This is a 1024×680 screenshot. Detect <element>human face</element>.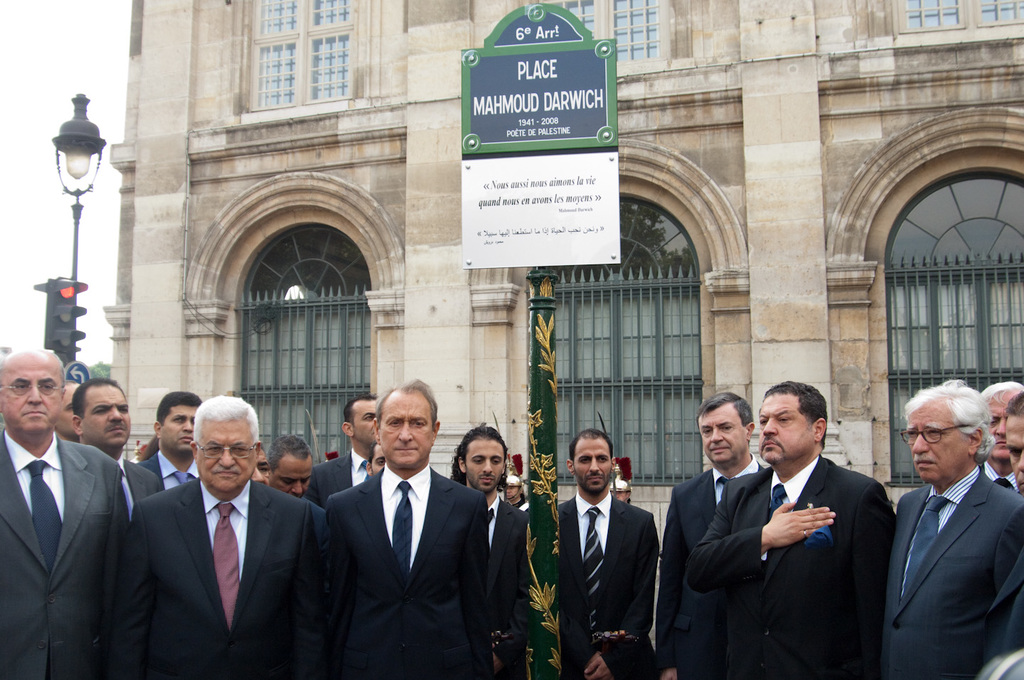
468:441:505:490.
